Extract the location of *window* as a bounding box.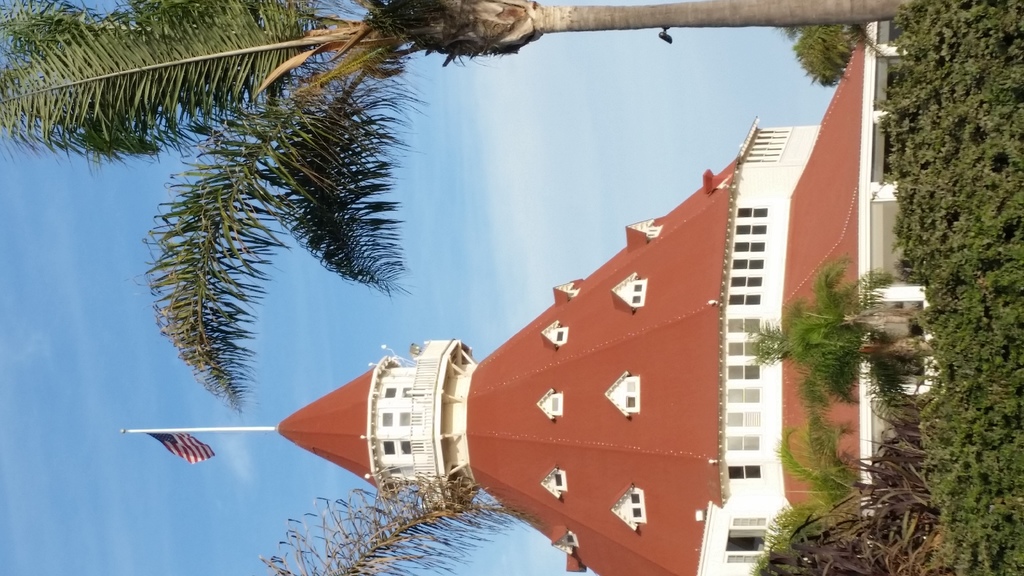
(625,277,645,305).
